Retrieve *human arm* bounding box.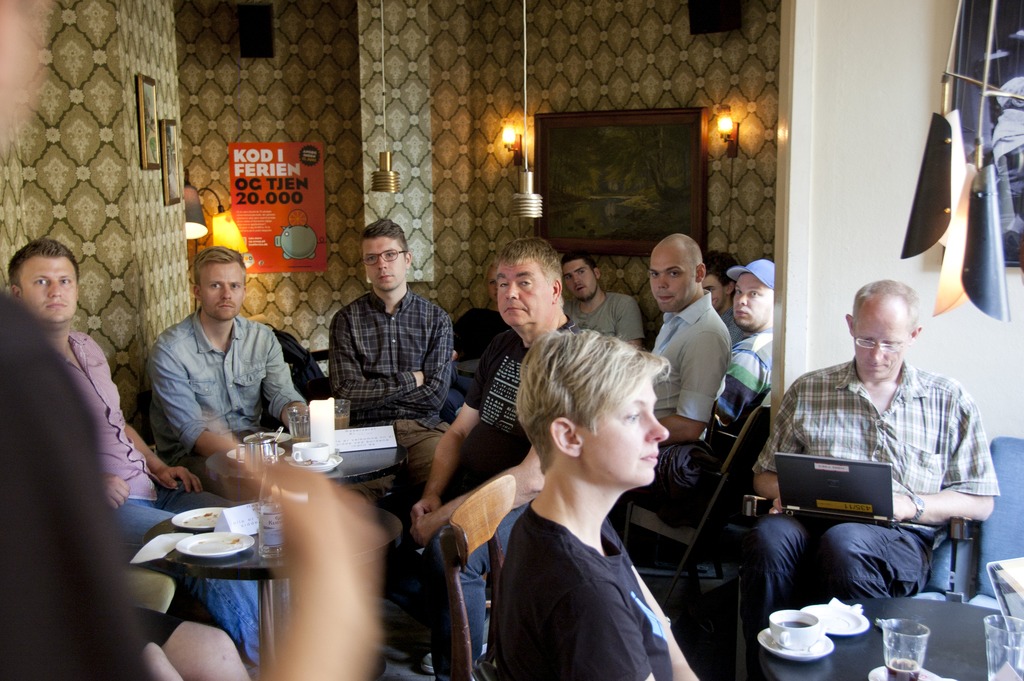
Bounding box: box=[890, 389, 998, 520].
